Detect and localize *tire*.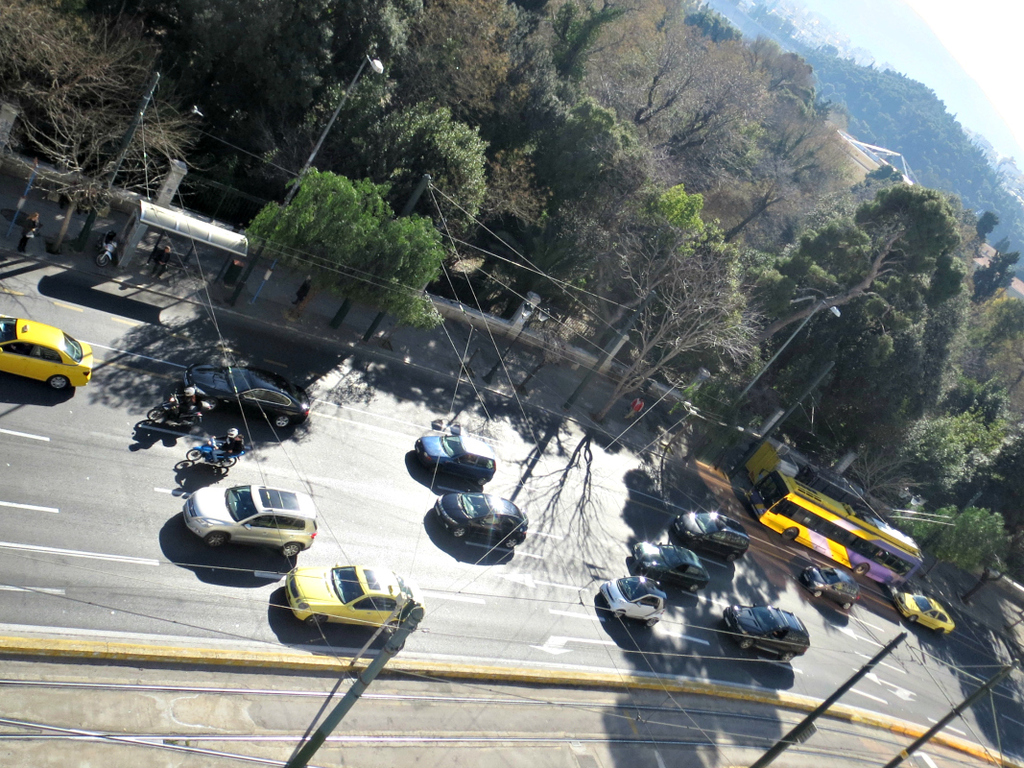
Localized at <box>910,616,916,621</box>.
